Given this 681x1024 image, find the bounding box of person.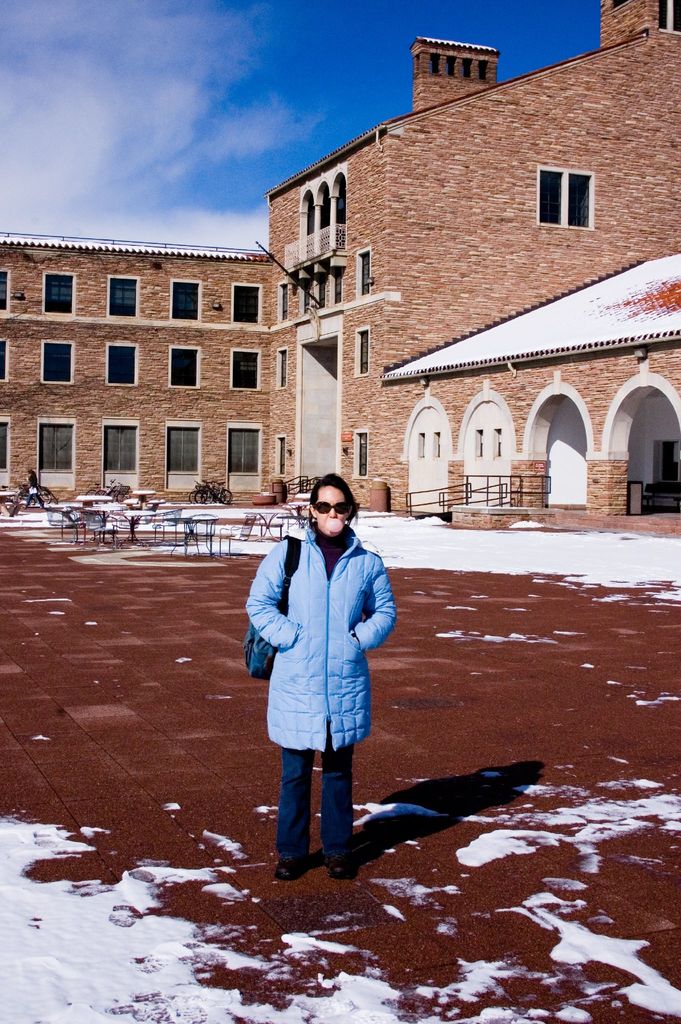
region(243, 475, 397, 906).
